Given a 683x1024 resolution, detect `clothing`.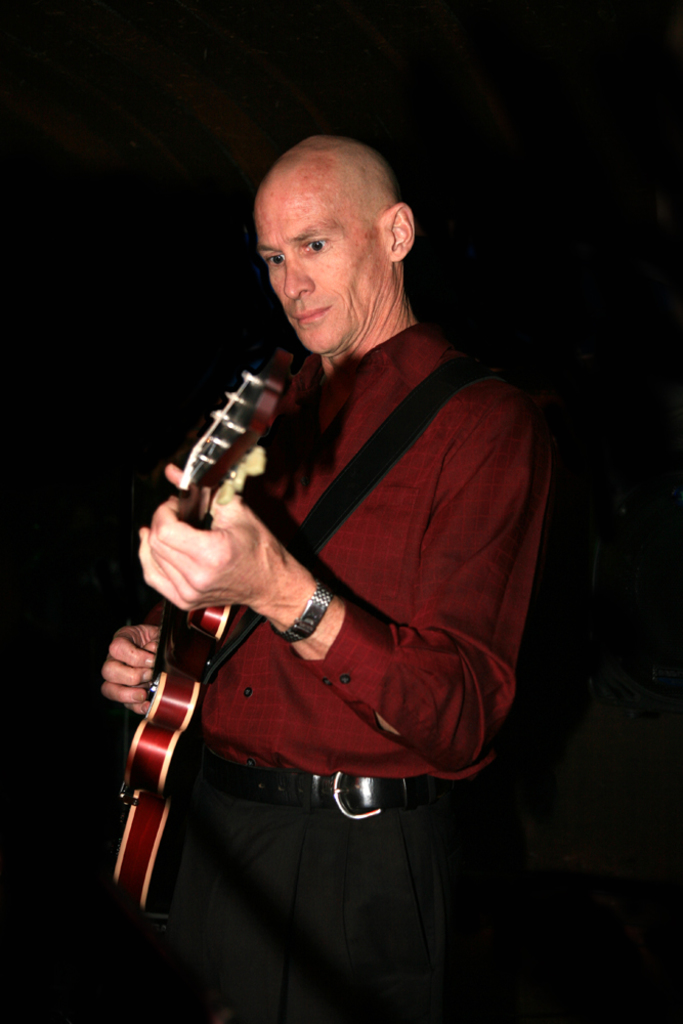
bbox=[133, 200, 549, 989].
